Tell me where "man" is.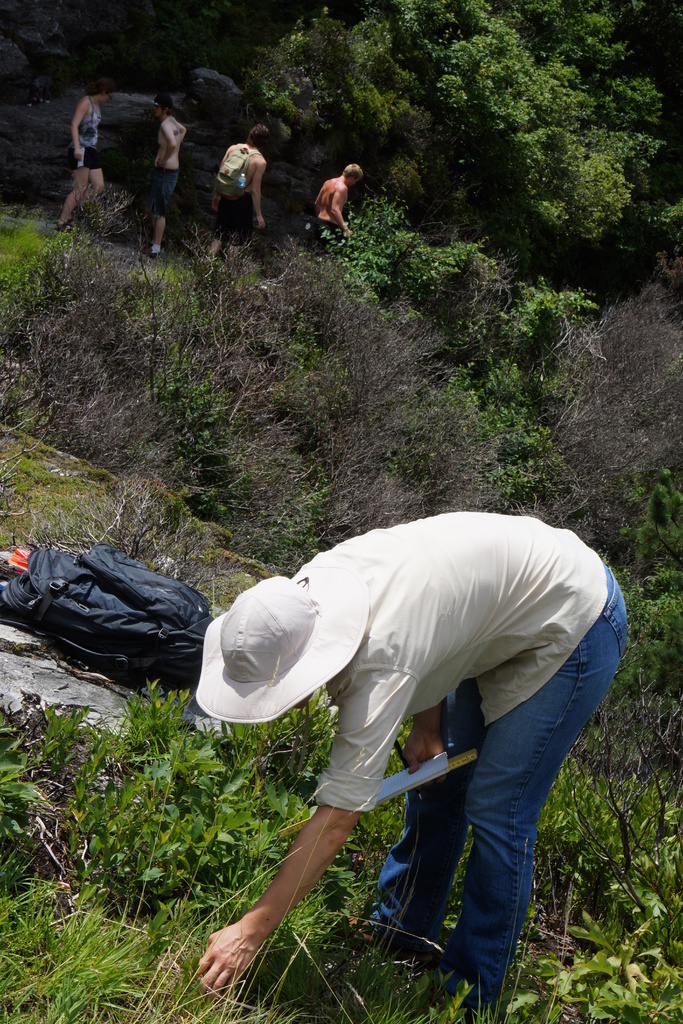
"man" is at <bbox>201, 502, 639, 1005</bbox>.
